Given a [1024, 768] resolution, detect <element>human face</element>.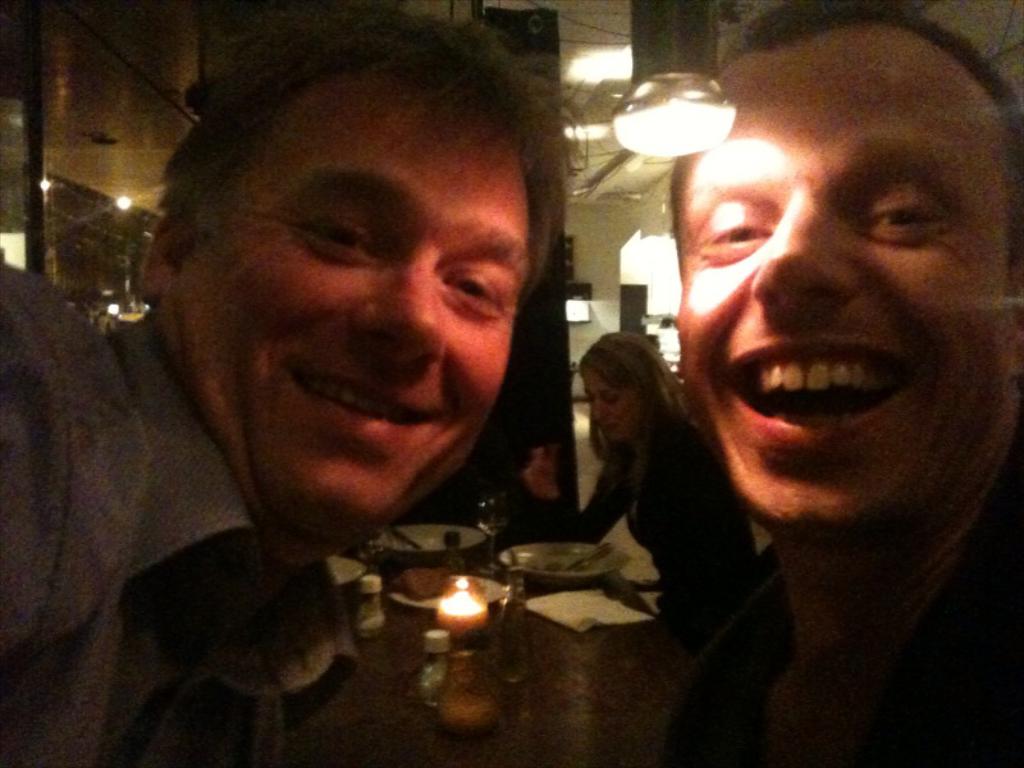
x1=585 y1=364 x2=644 y2=443.
